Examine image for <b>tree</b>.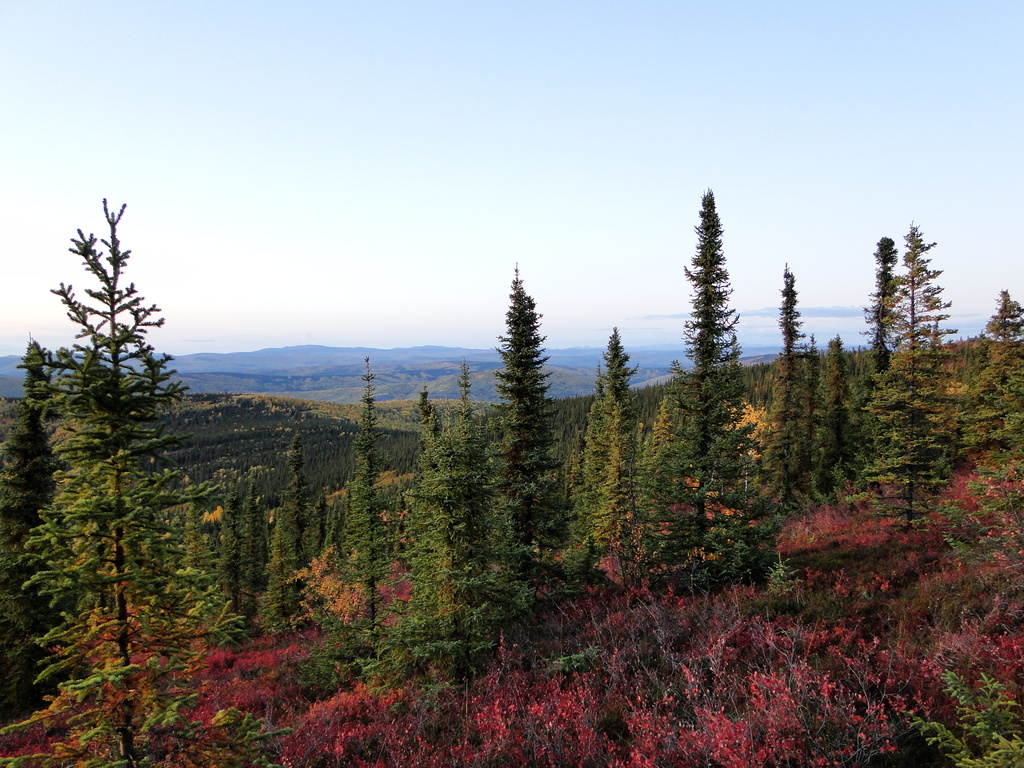
Examination result: box=[968, 290, 1023, 518].
